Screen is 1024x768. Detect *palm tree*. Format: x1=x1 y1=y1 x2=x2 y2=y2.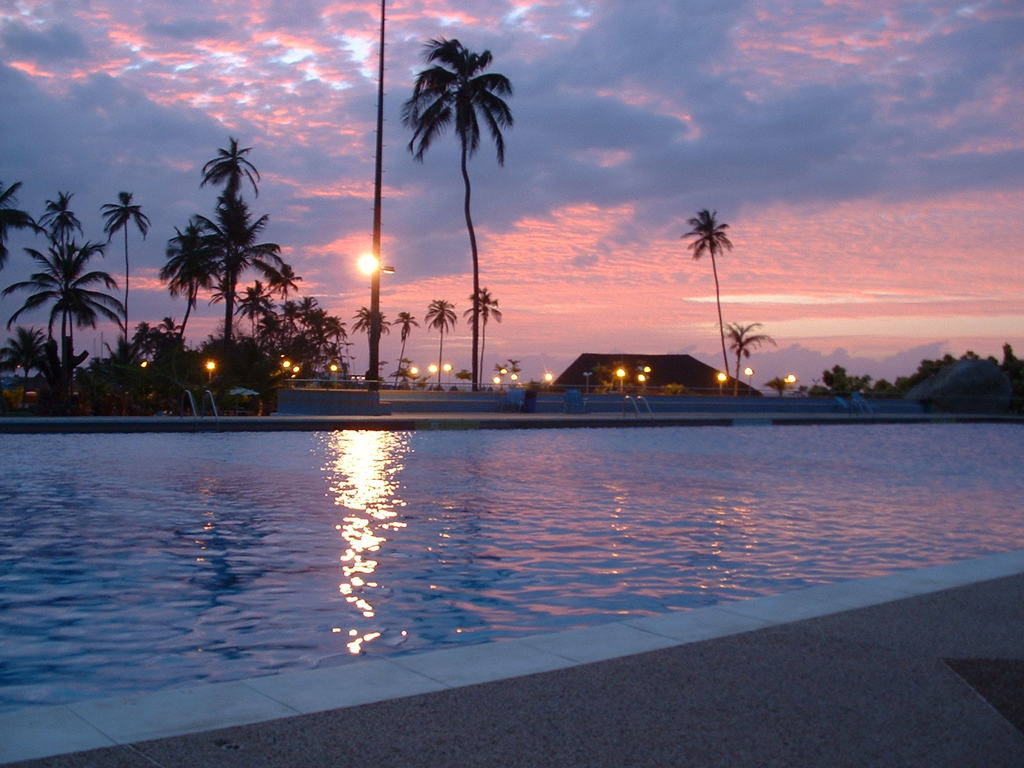
x1=287 y1=291 x2=317 y2=375.
